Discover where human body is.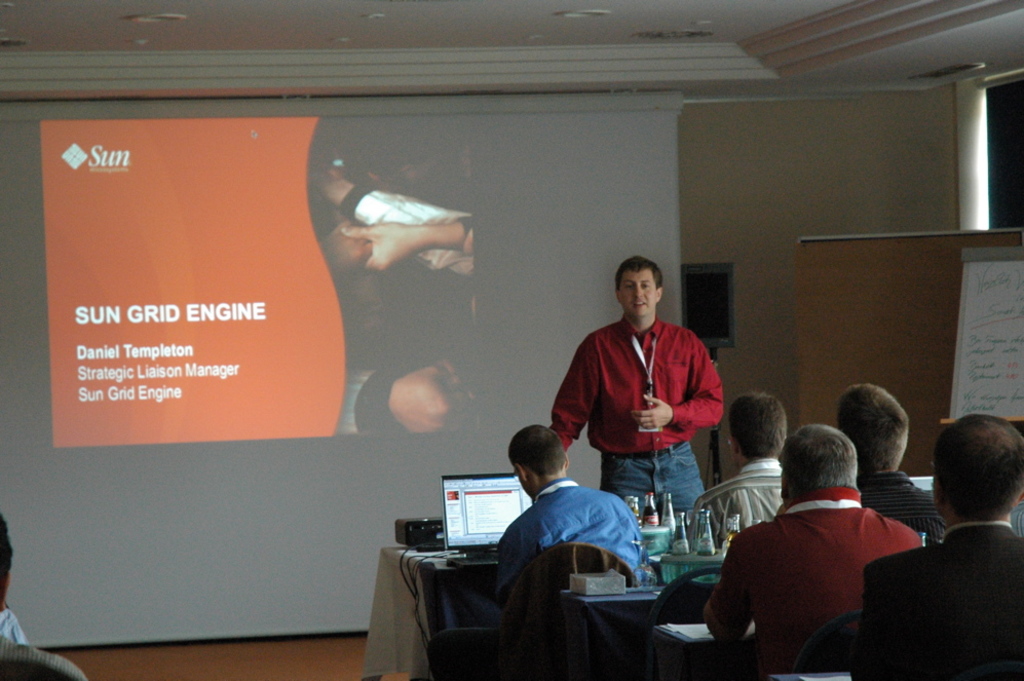
Discovered at {"left": 835, "top": 386, "right": 928, "bottom": 543}.
